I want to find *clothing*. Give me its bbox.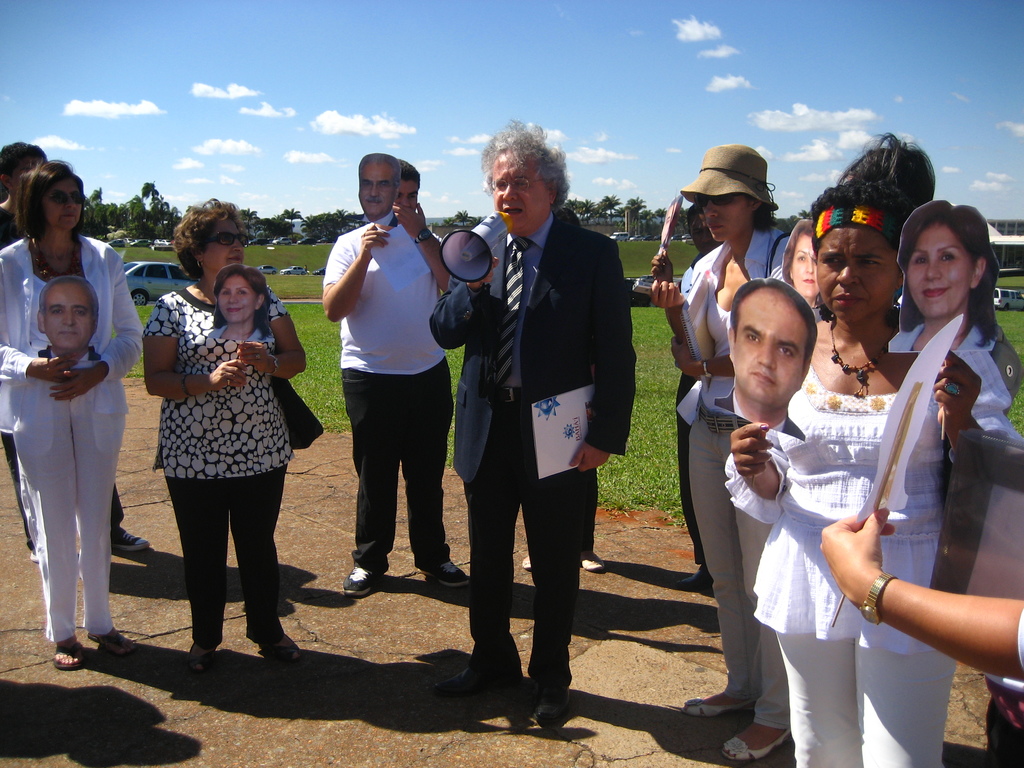
0/232/152/634.
